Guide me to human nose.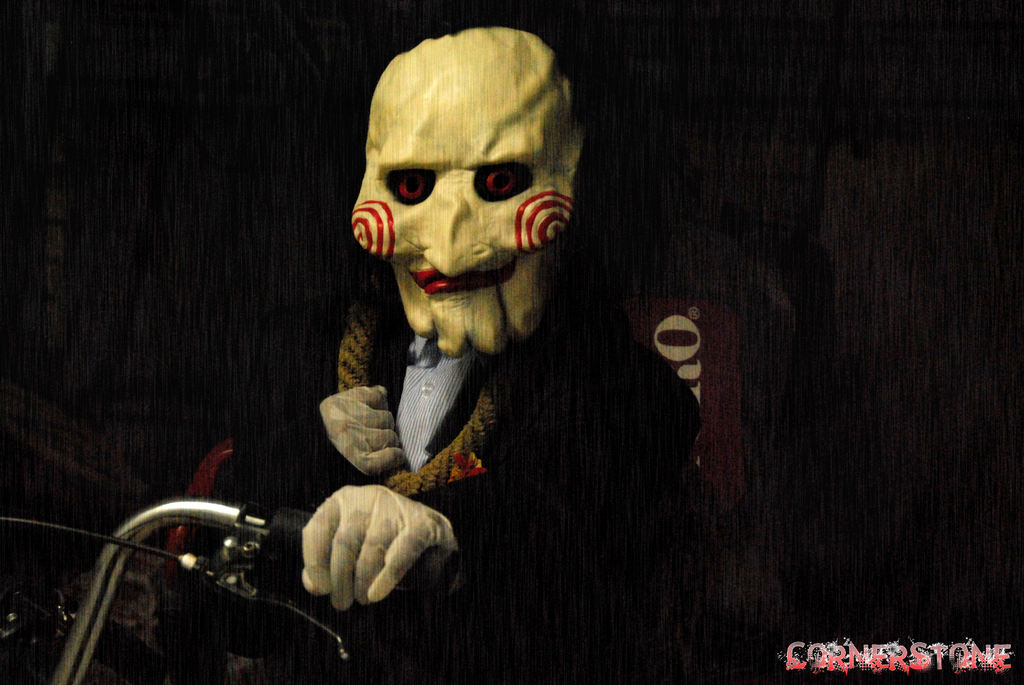
Guidance: bbox=(426, 202, 492, 273).
